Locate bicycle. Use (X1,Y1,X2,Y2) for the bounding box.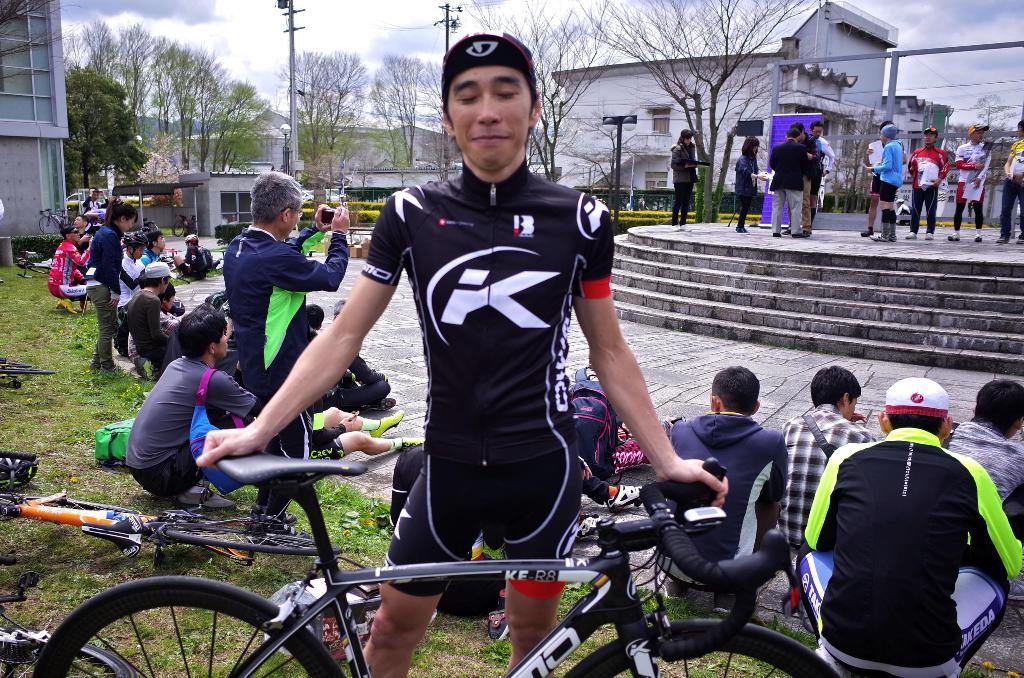
(18,247,65,278).
